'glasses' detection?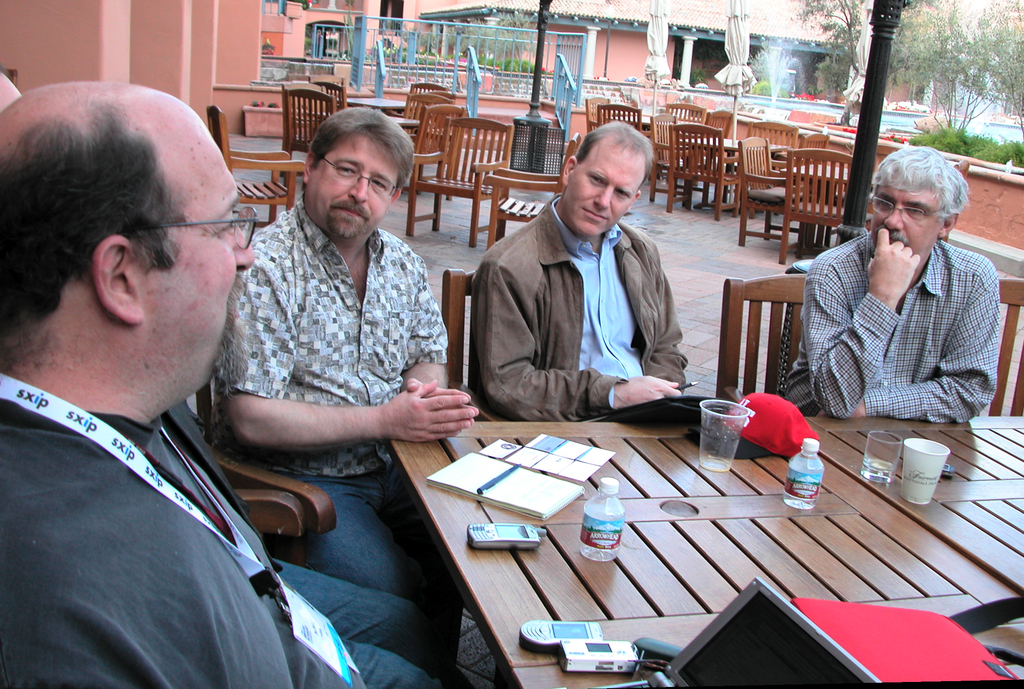
(872, 193, 945, 223)
